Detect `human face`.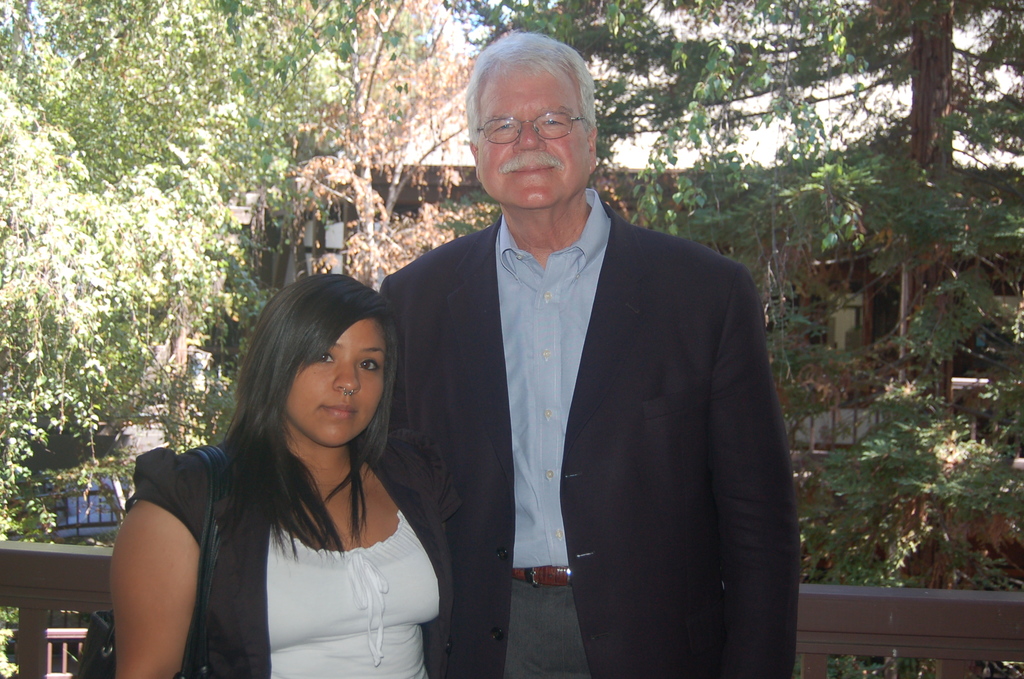
Detected at rect(286, 317, 379, 445).
